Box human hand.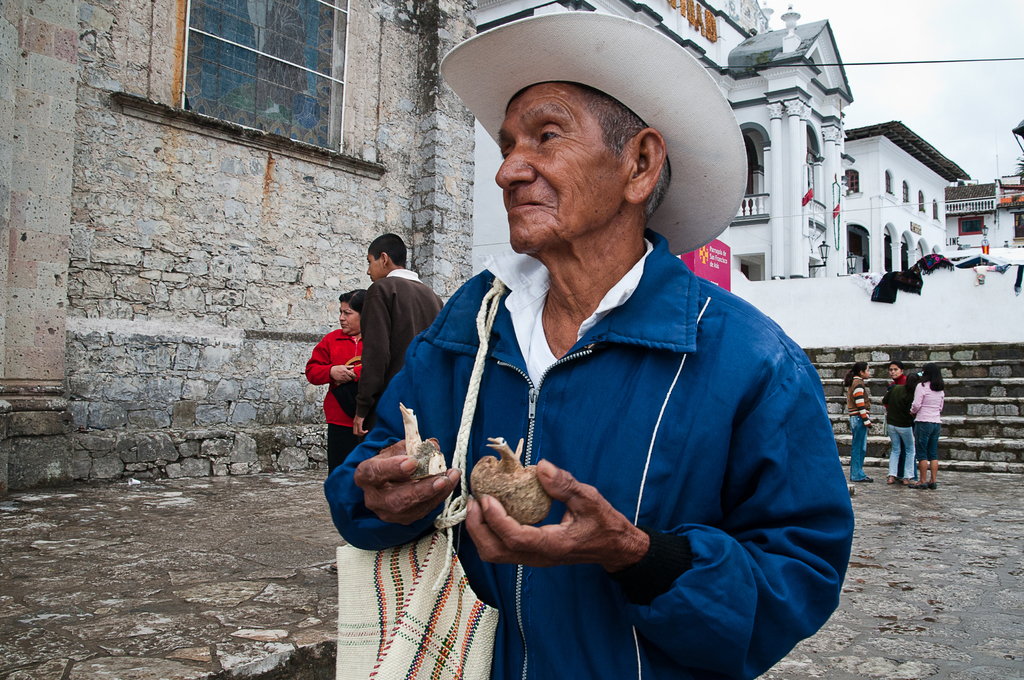
select_region(467, 458, 653, 579).
